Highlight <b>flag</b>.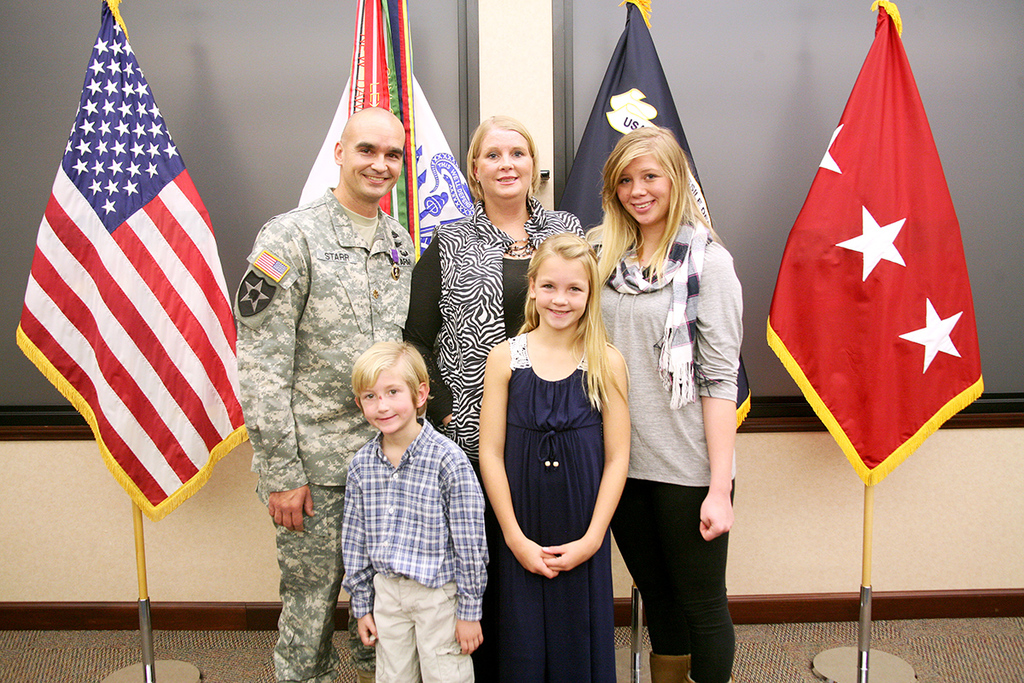
Highlighted region: rect(290, 0, 473, 260).
